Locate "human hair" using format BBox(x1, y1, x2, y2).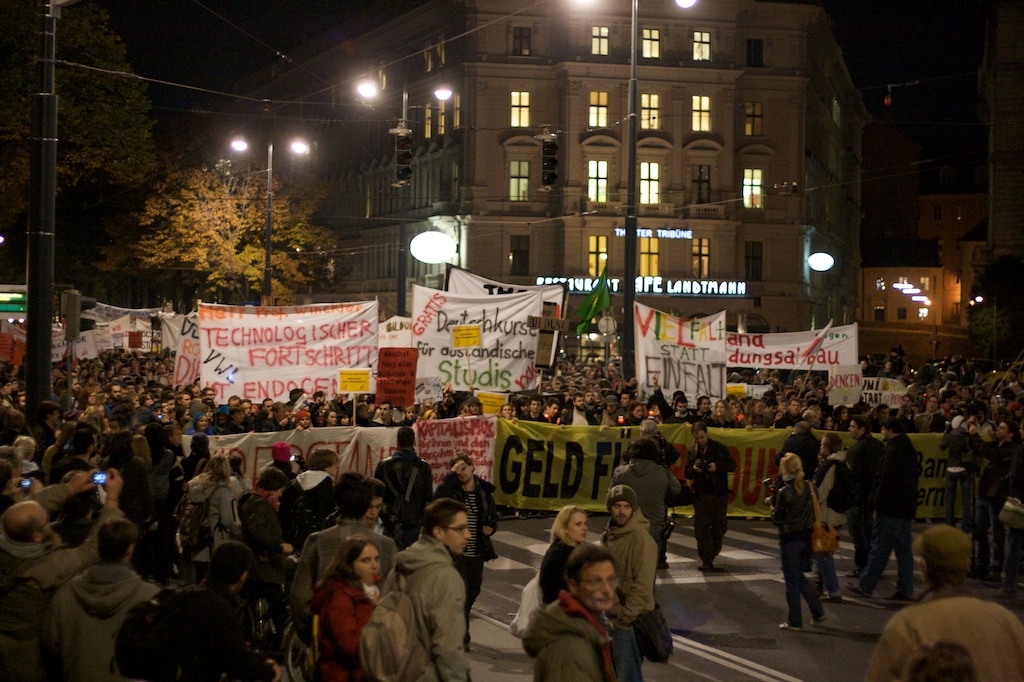
BBox(606, 481, 634, 502).
